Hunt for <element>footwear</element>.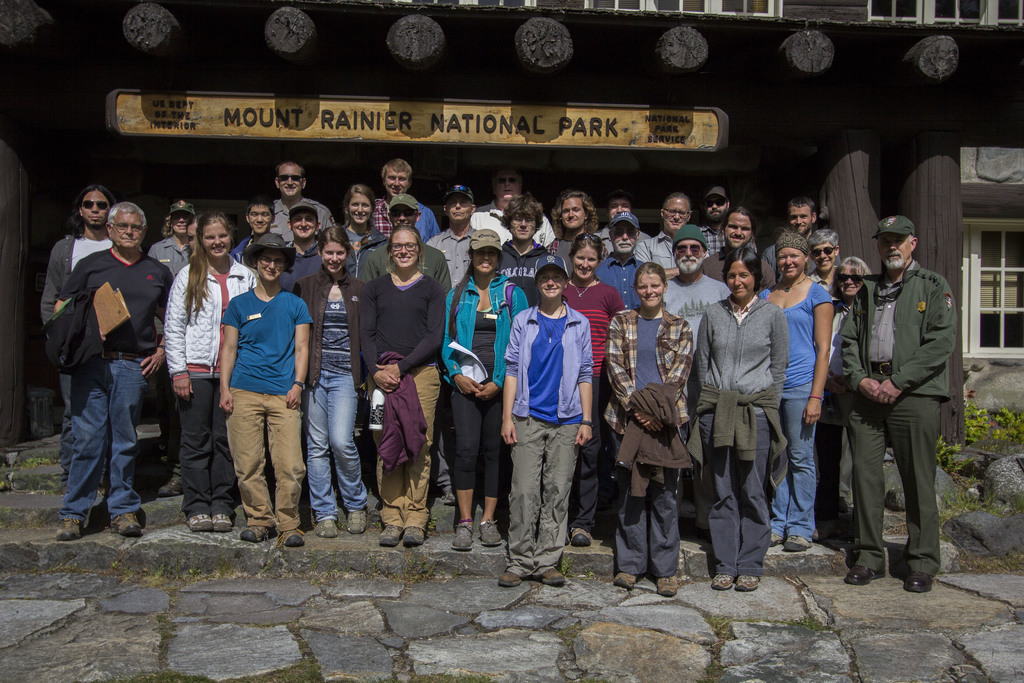
Hunted down at <bbox>443, 490, 456, 503</bbox>.
